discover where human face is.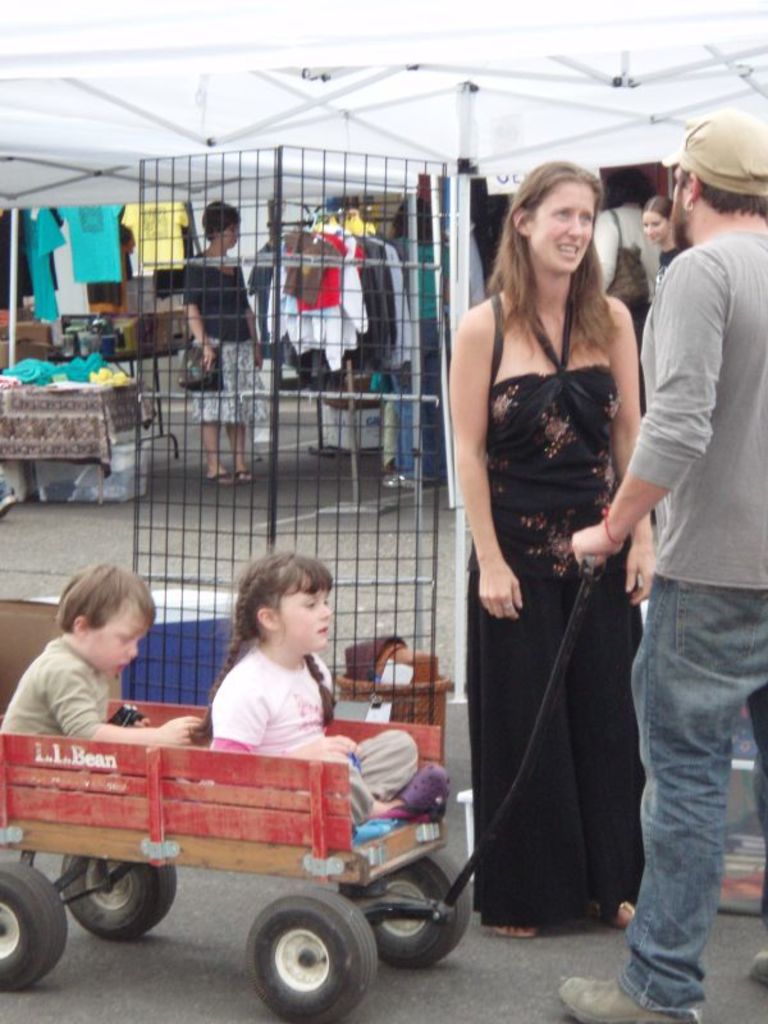
Discovered at (273,582,332,654).
